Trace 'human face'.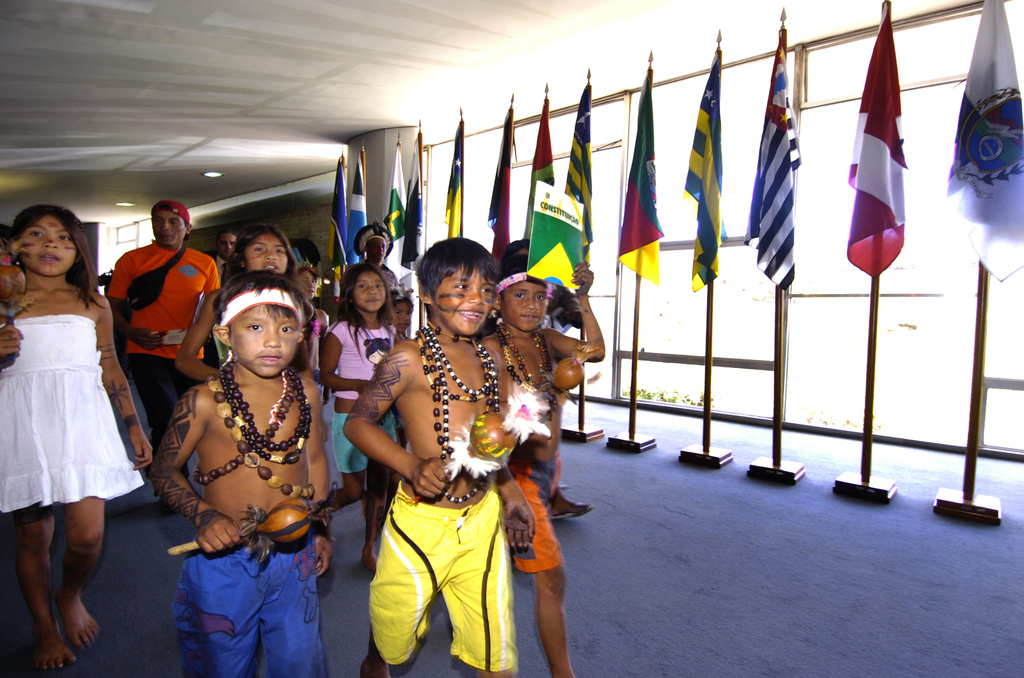
Traced to 501:277:550:335.
